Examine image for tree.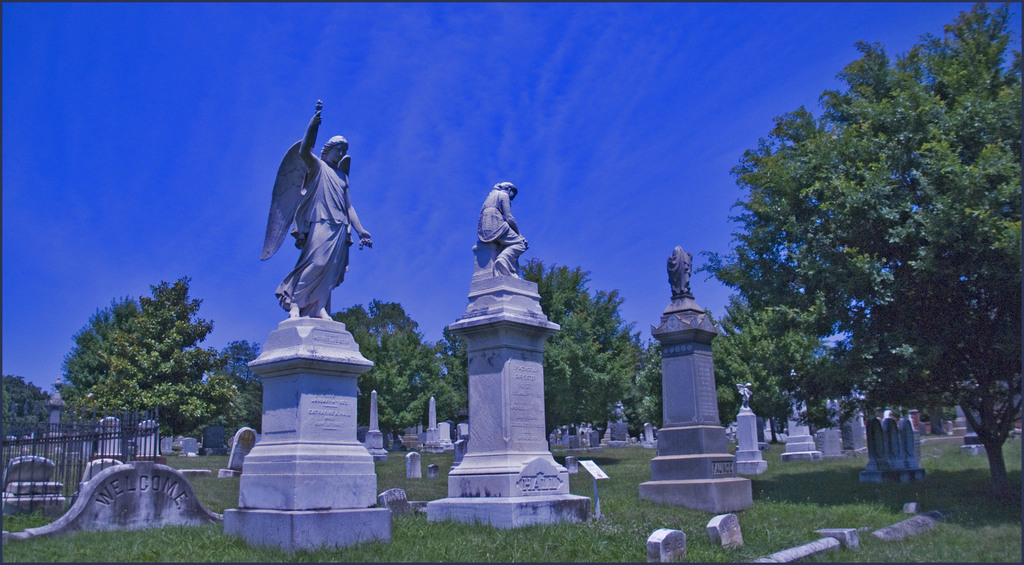
Examination result: locate(215, 340, 262, 389).
